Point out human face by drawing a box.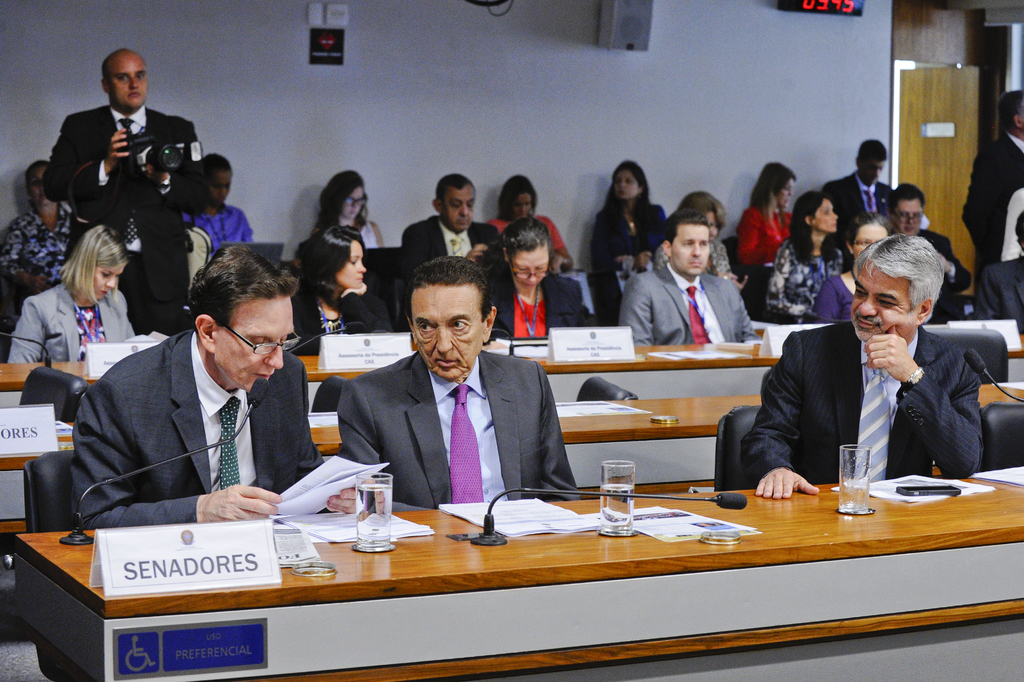
box=[109, 56, 146, 105].
